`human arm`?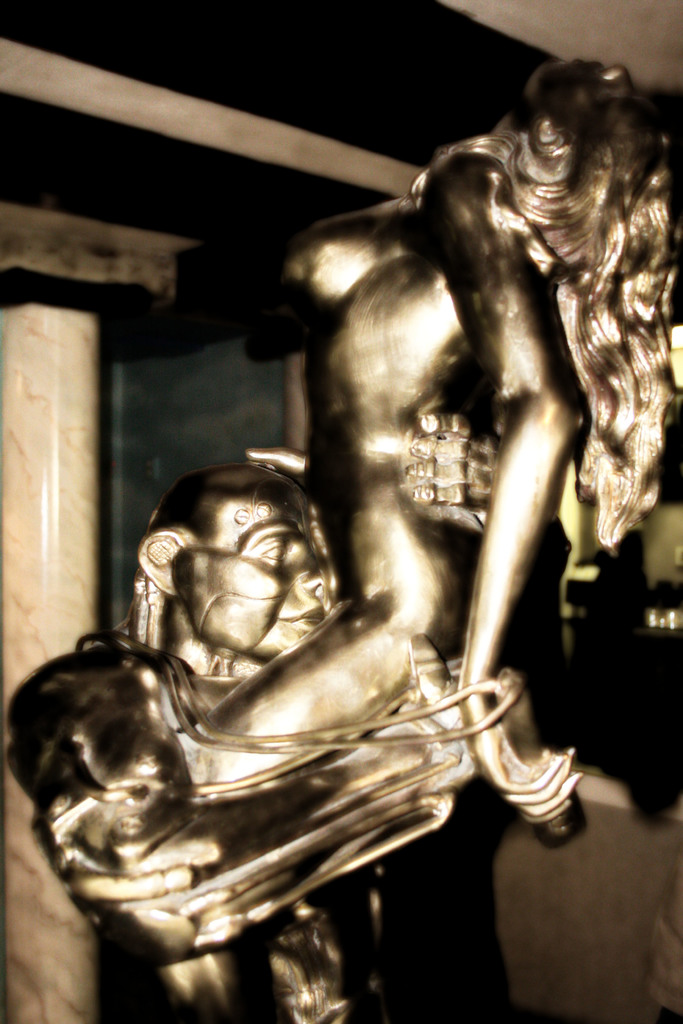
431:174:592:834
